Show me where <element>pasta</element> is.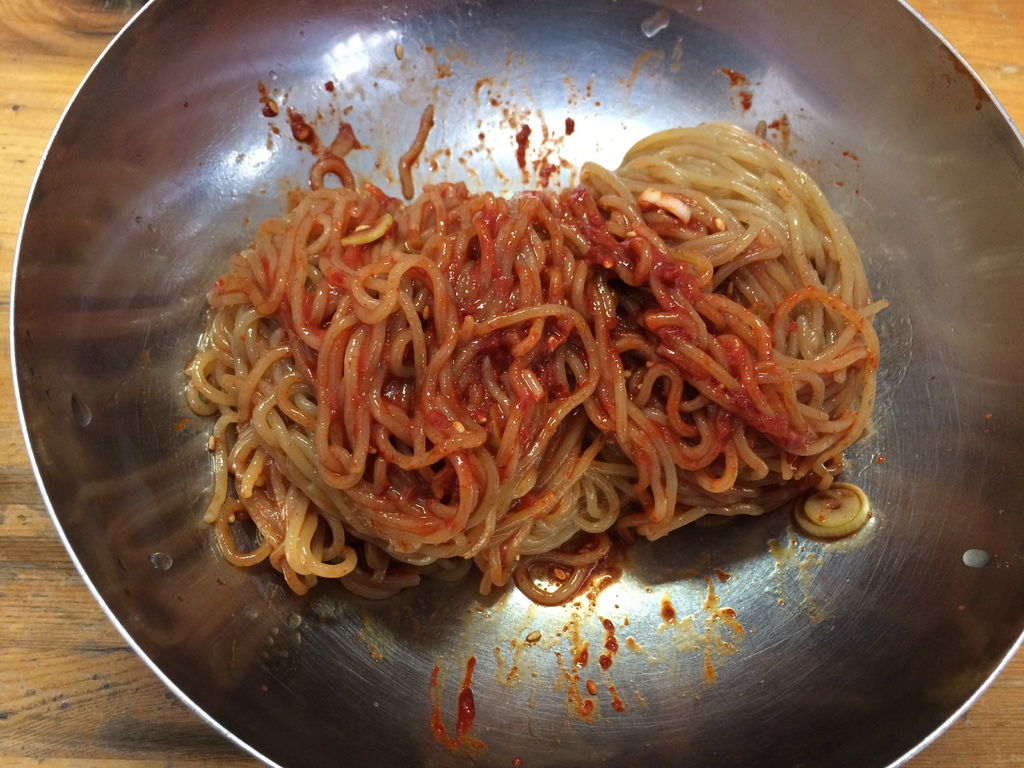
<element>pasta</element> is at locate(166, 122, 888, 591).
